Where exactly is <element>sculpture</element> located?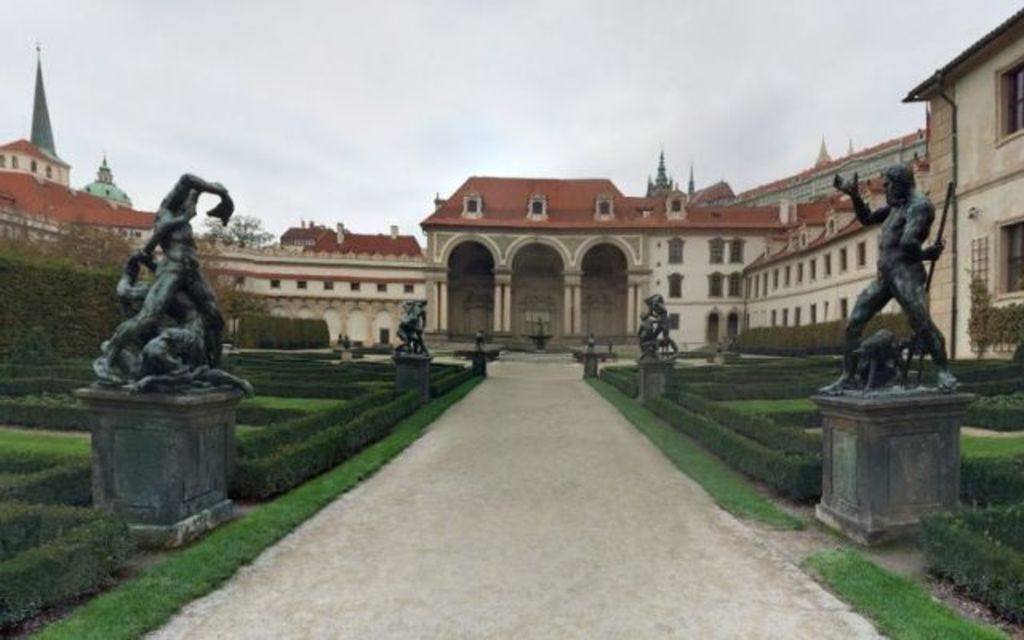
Its bounding box is [x1=86, y1=162, x2=232, y2=414].
